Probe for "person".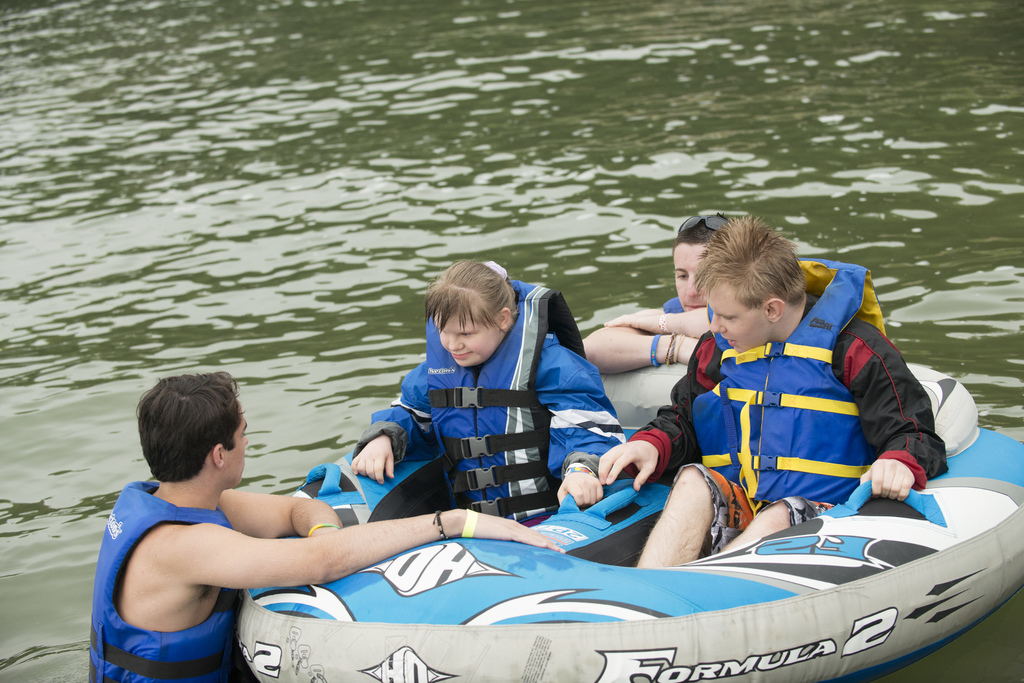
Probe result: 85/374/563/682.
